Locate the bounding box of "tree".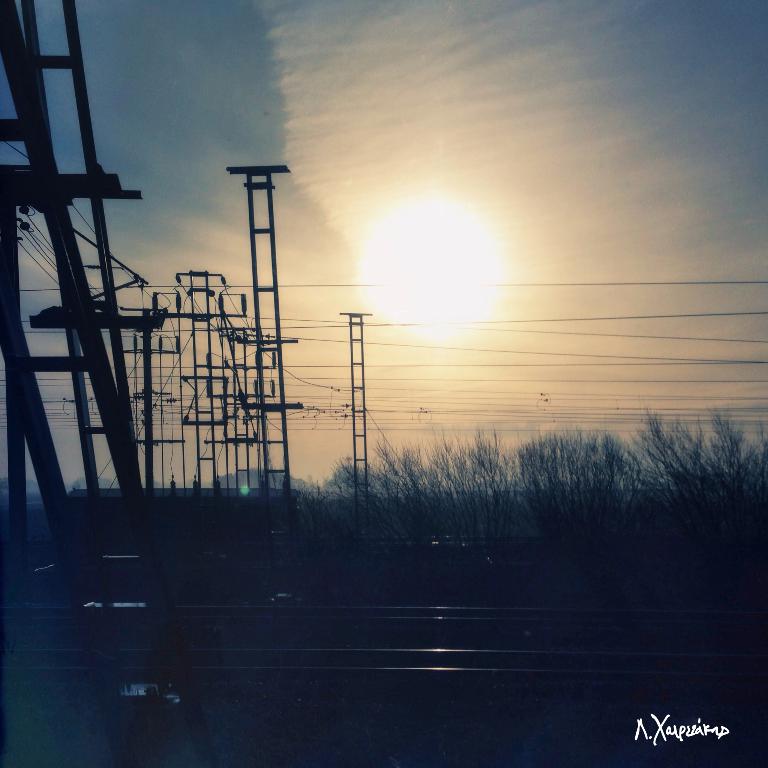
Bounding box: 329 447 363 499.
